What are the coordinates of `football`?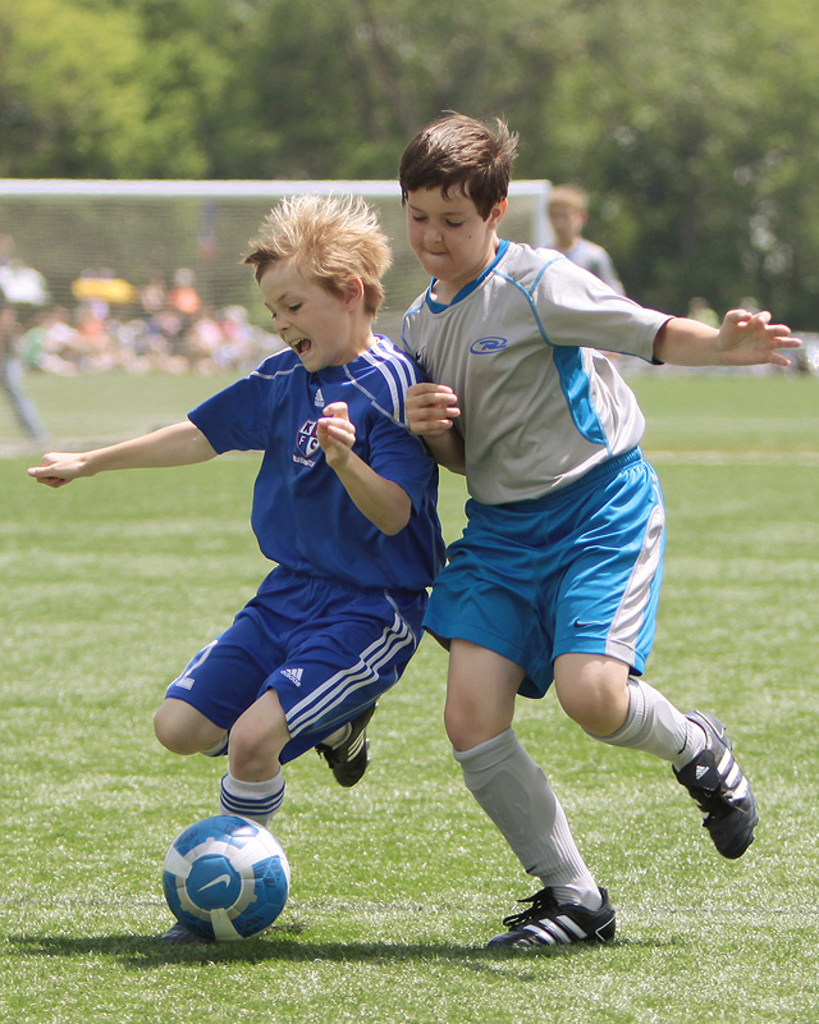
select_region(166, 814, 292, 942).
